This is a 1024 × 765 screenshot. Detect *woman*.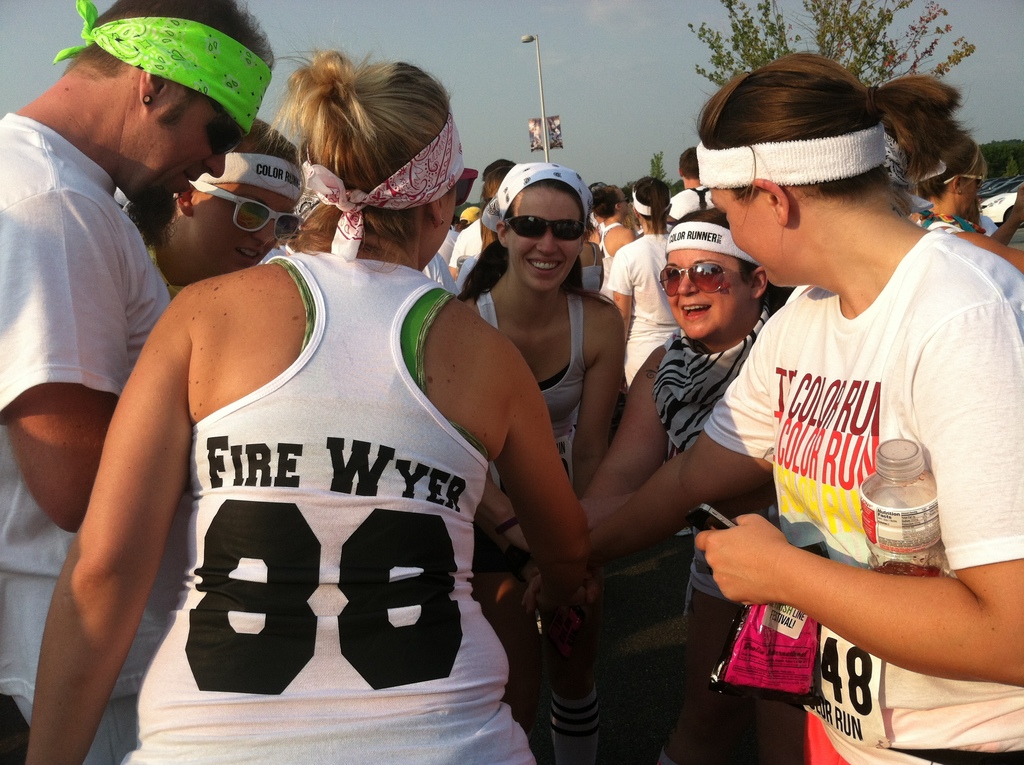
<bbox>123, 103, 309, 325</bbox>.
